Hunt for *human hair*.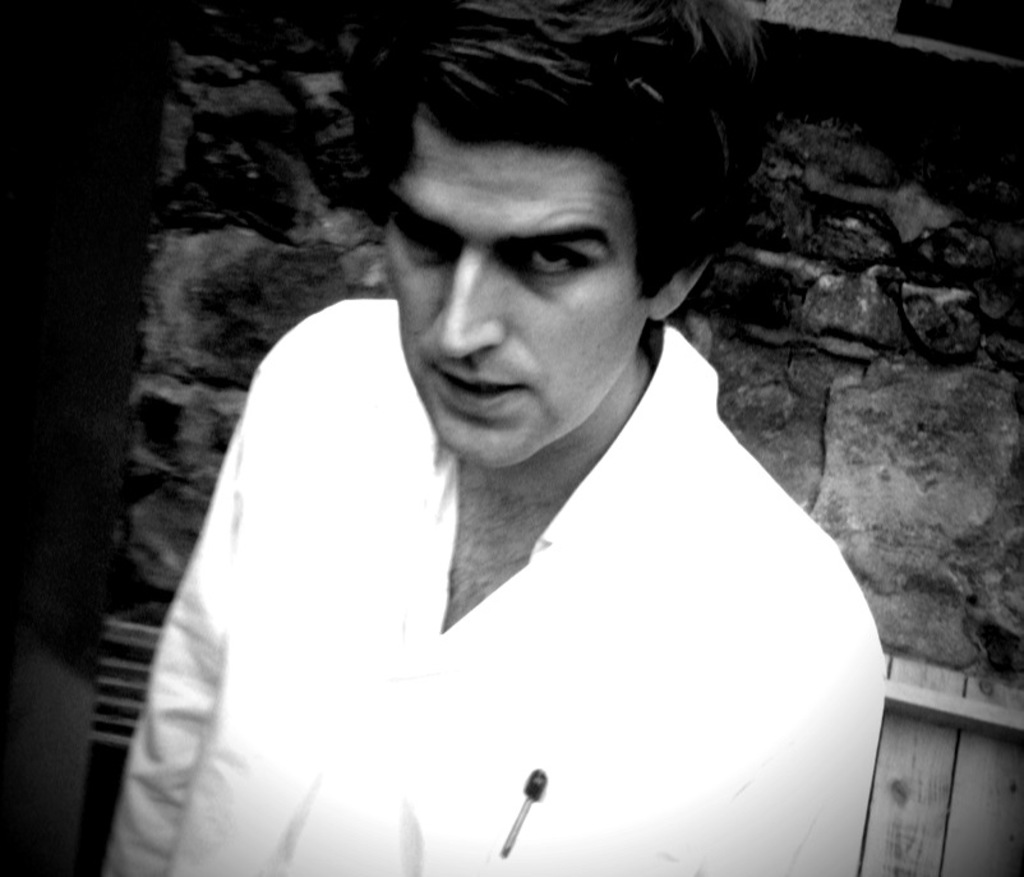
Hunted down at <region>337, 45, 724, 407</region>.
